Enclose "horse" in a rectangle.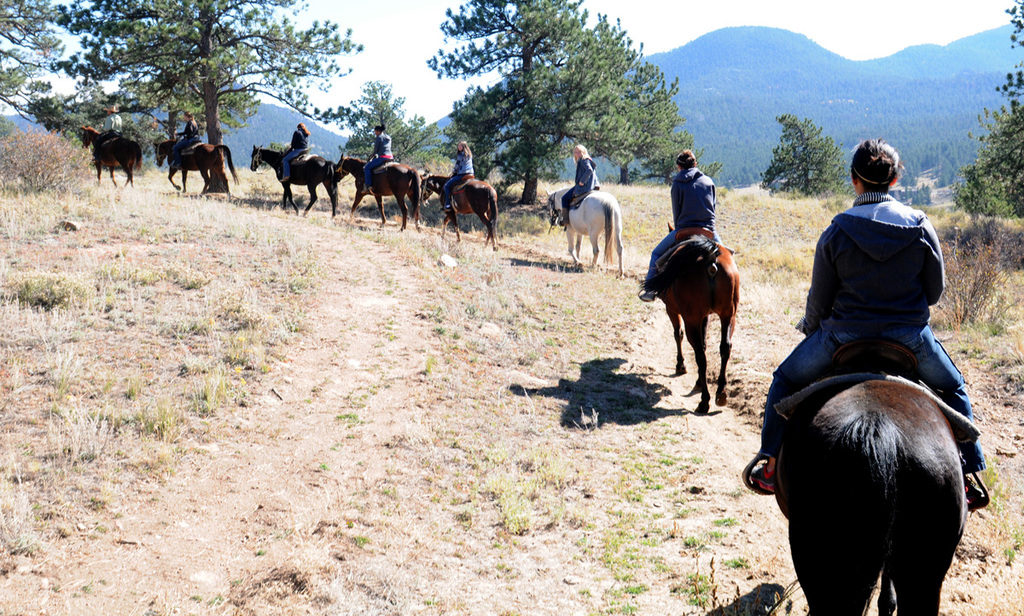
box=[335, 153, 424, 230].
